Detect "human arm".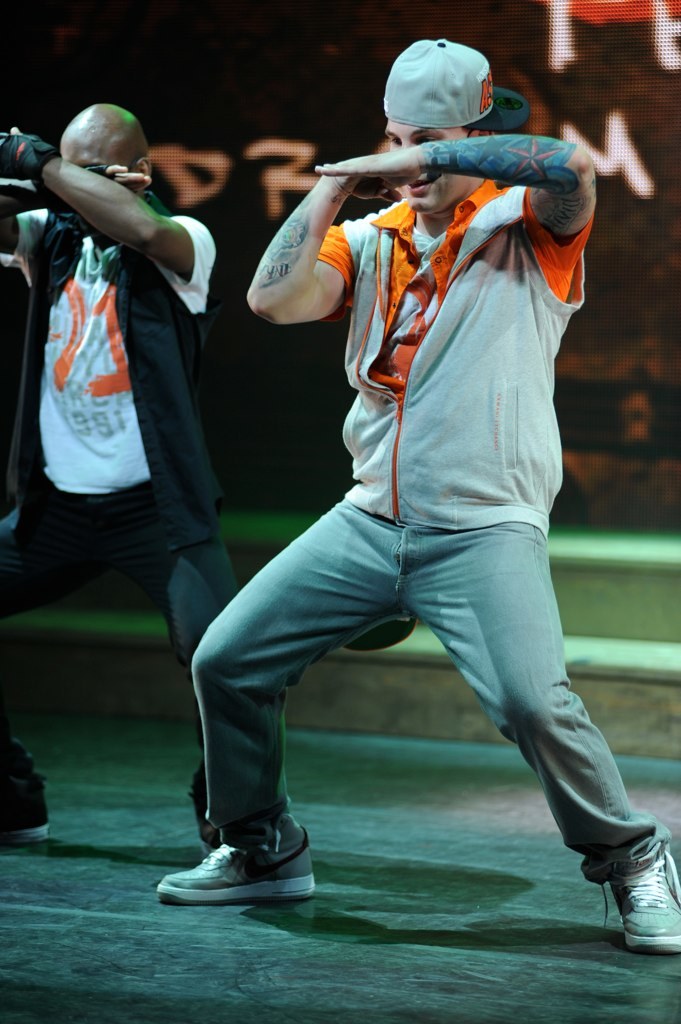
Detected at crop(0, 118, 221, 284).
